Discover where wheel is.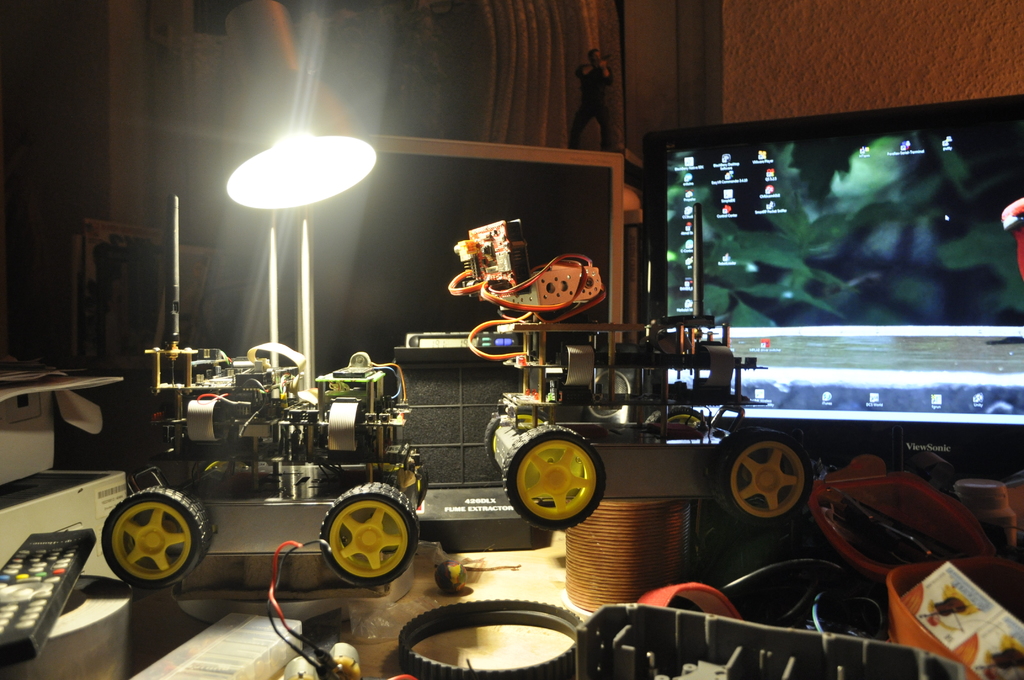
Discovered at (714,426,810,528).
